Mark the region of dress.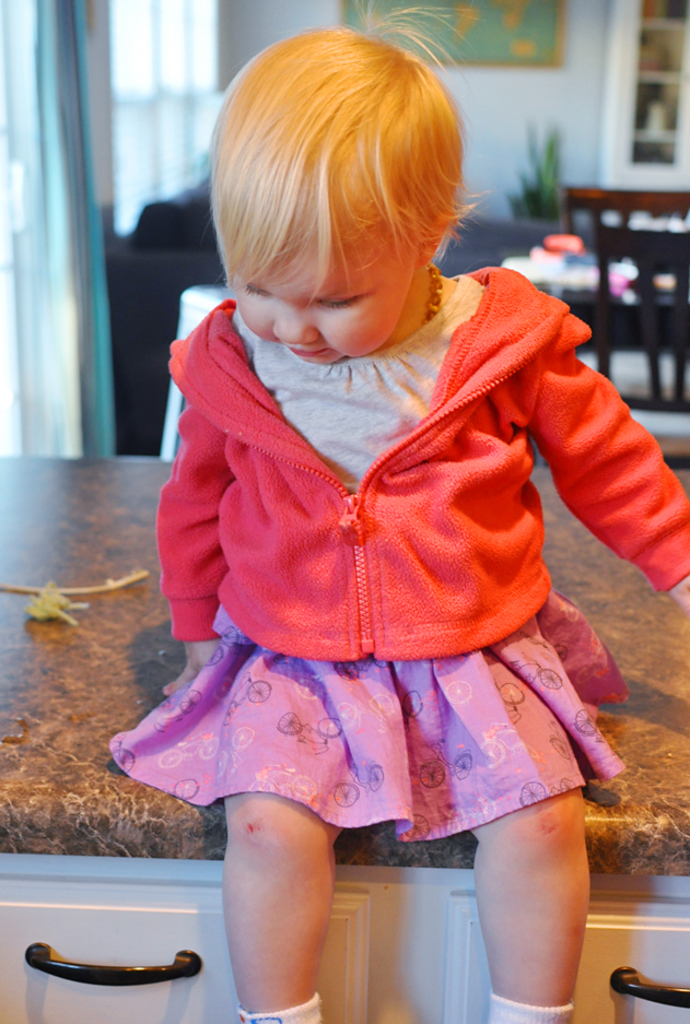
Region: x1=135, y1=208, x2=676, y2=832.
